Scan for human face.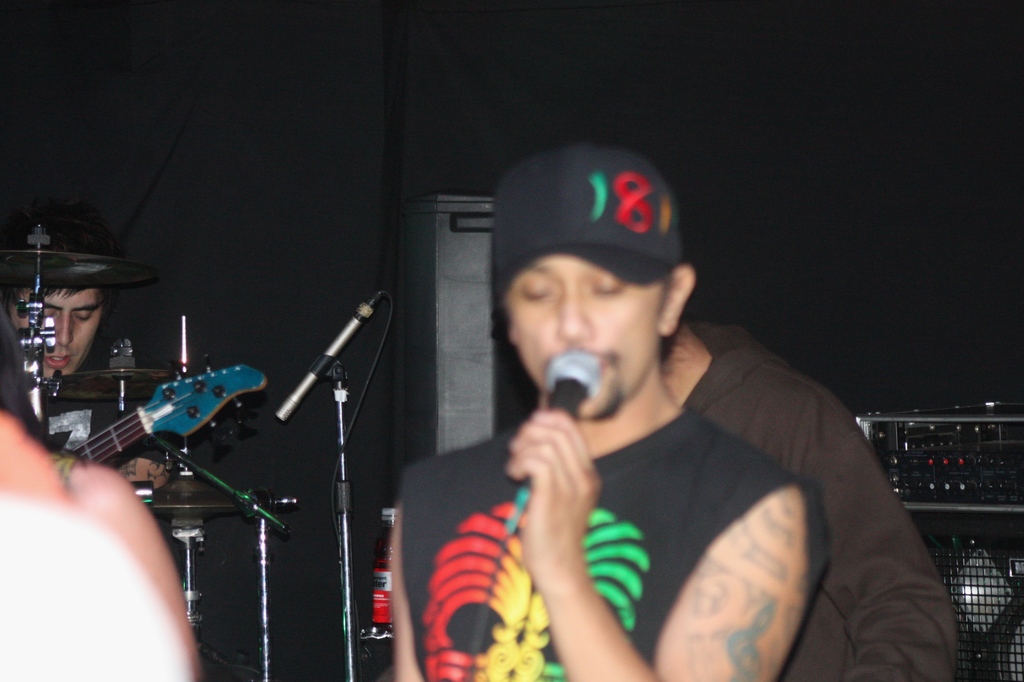
Scan result: (10, 289, 98, 380).
